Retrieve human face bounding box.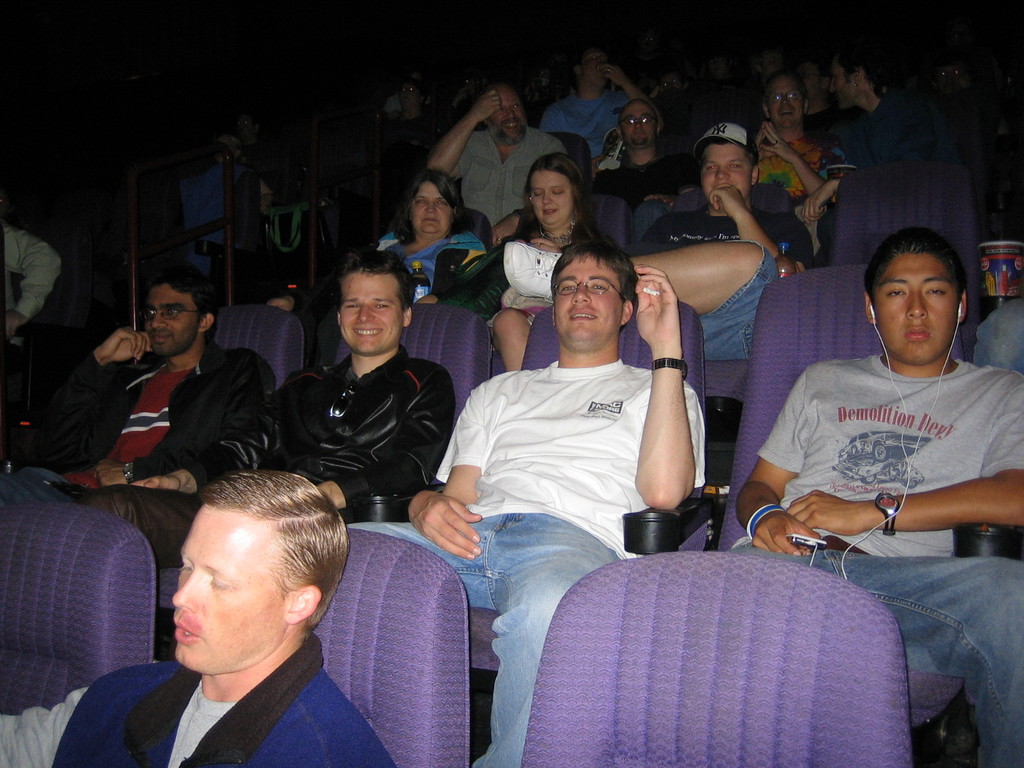
Bounding box: box(532, 170, 572, 225).
